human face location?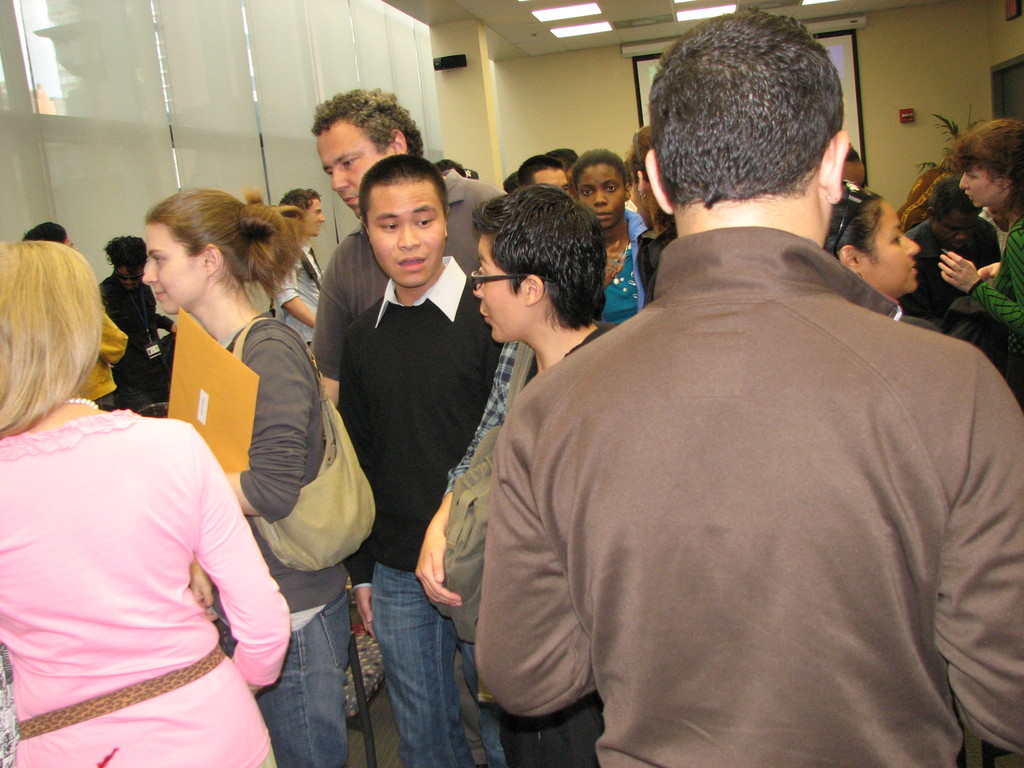
579/166/625/232
